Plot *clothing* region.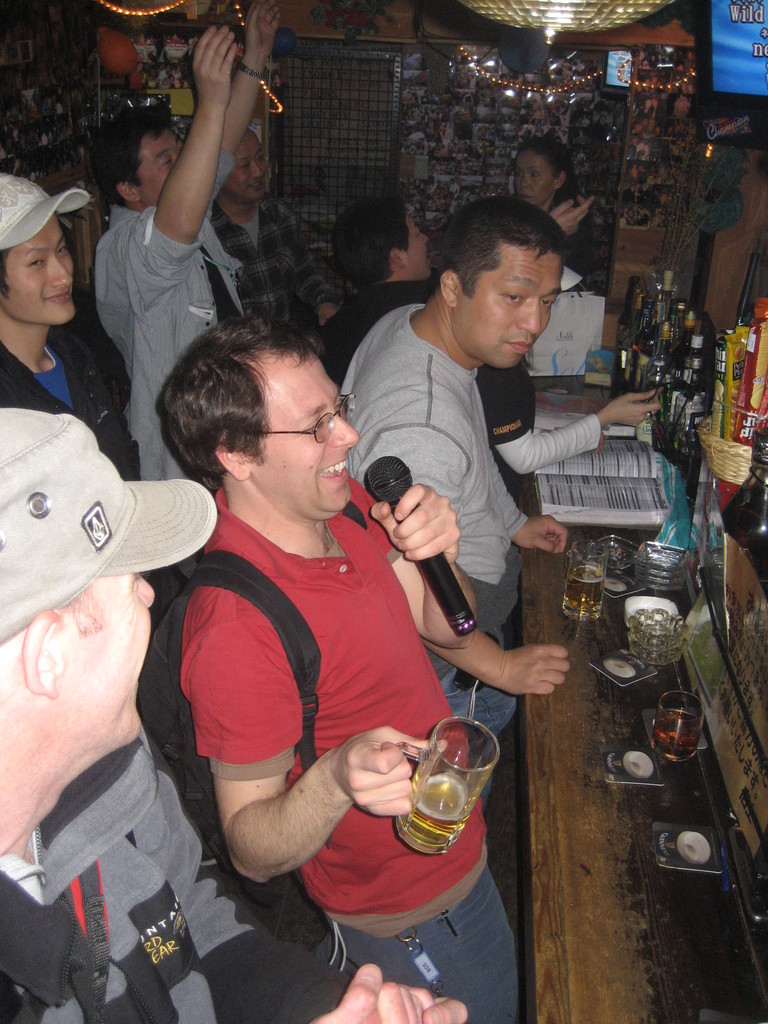
Plotted at 321,278,603,505.
